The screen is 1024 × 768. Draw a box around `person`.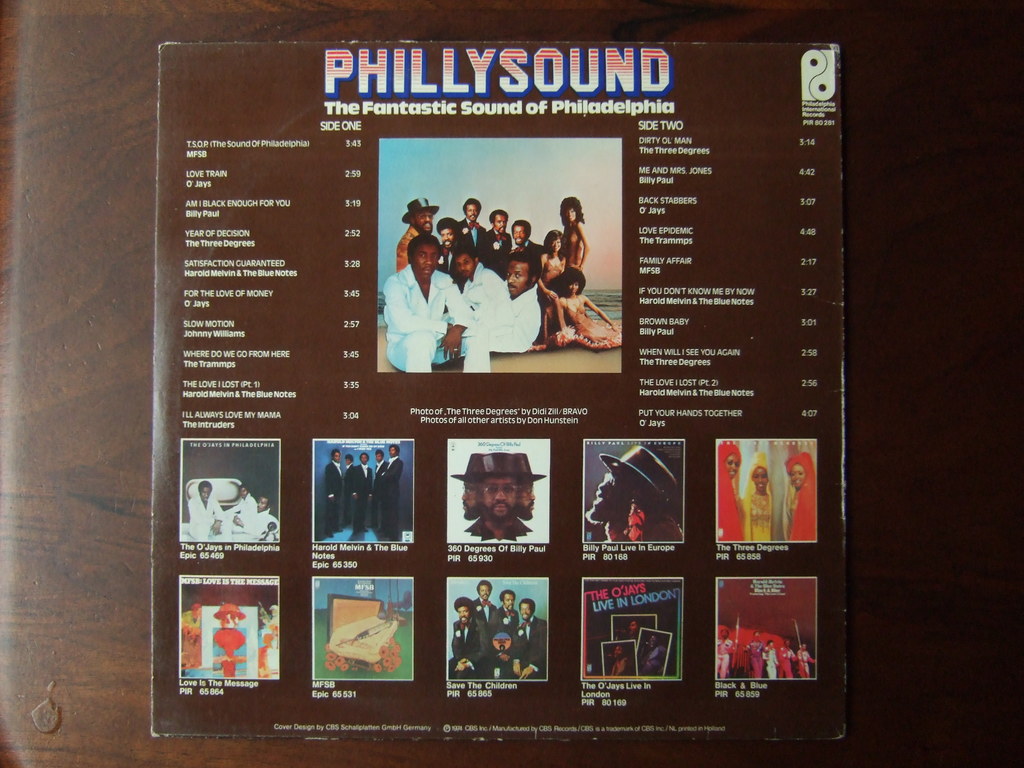
box=[372, 444, 406, 539].
